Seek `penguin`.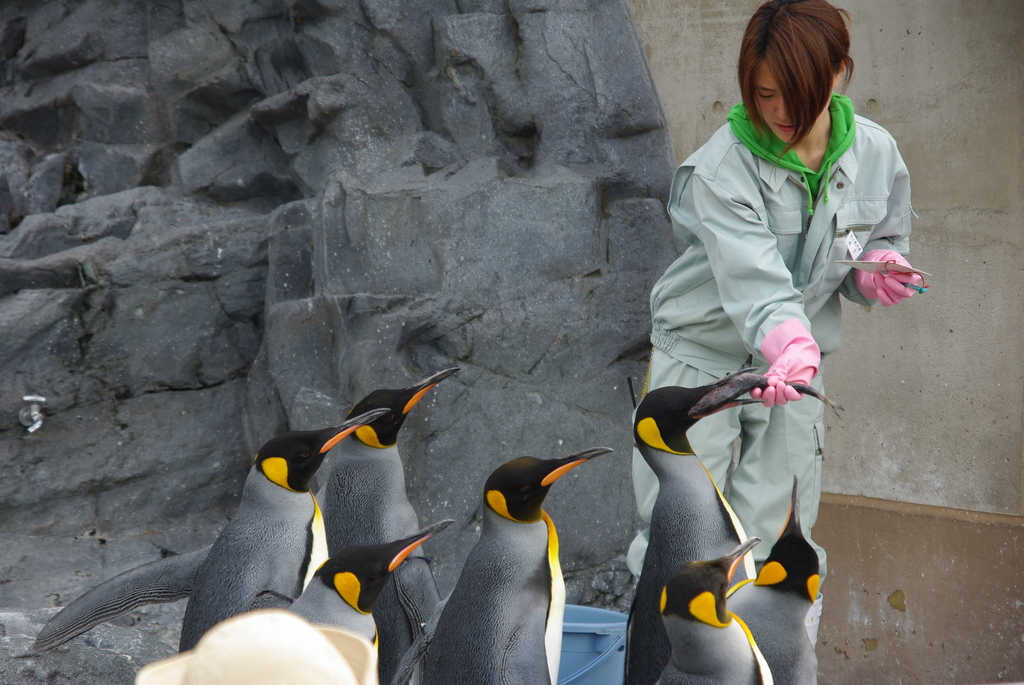
[left=714, top=471, right=823, bottom=684].
